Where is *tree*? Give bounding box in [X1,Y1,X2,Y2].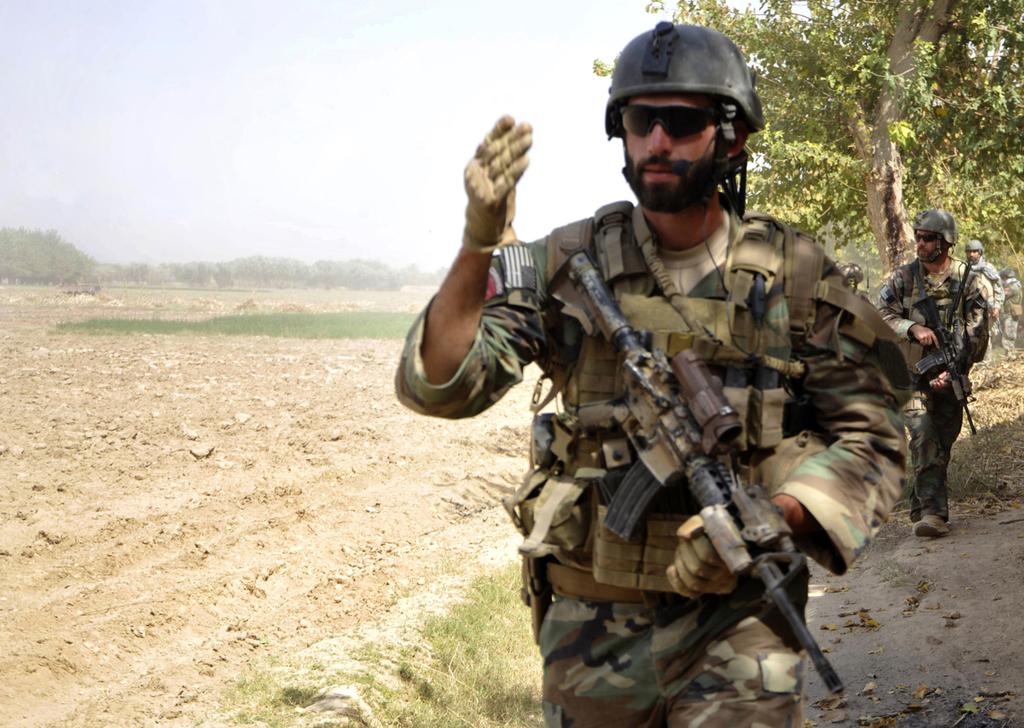
[594,0,1023,274].
